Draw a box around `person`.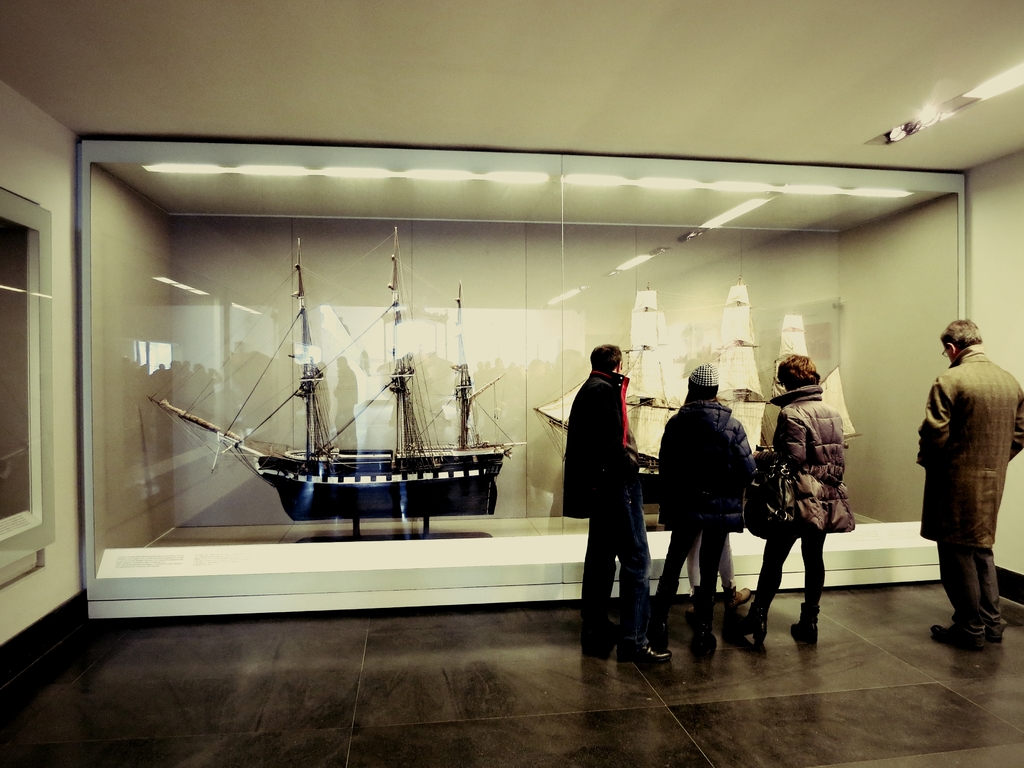
pyautogui.locateOnScreen(908, 316, 1013, 627).
